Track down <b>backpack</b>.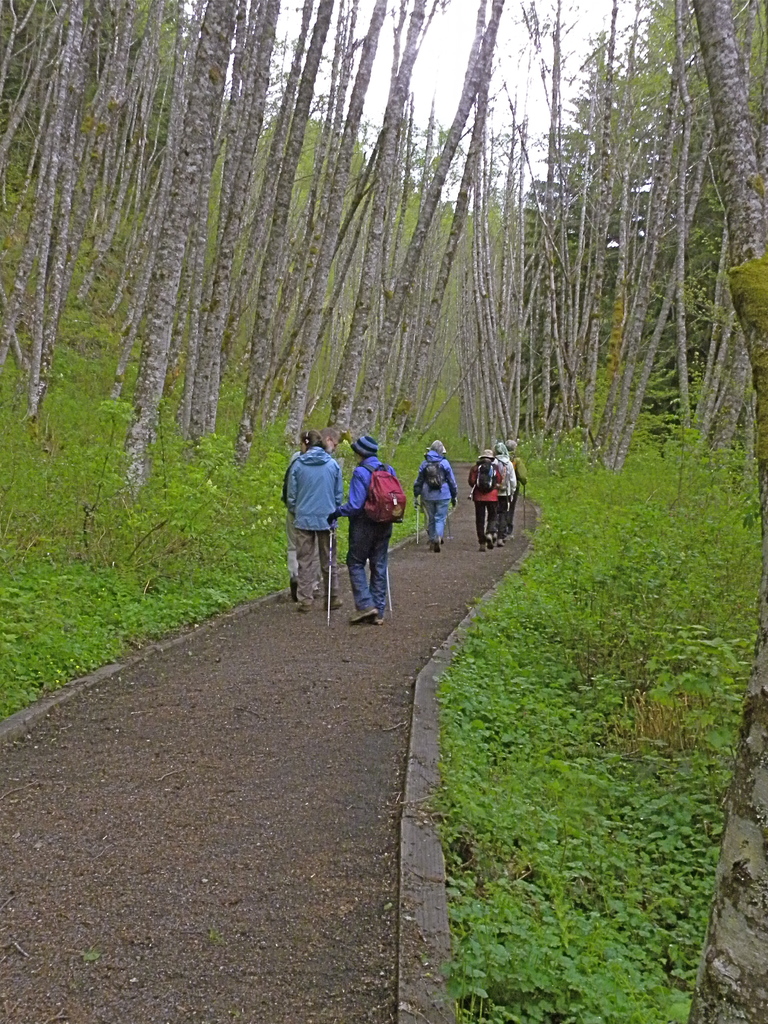
Tracked to box(364, 462, 396, 524).
